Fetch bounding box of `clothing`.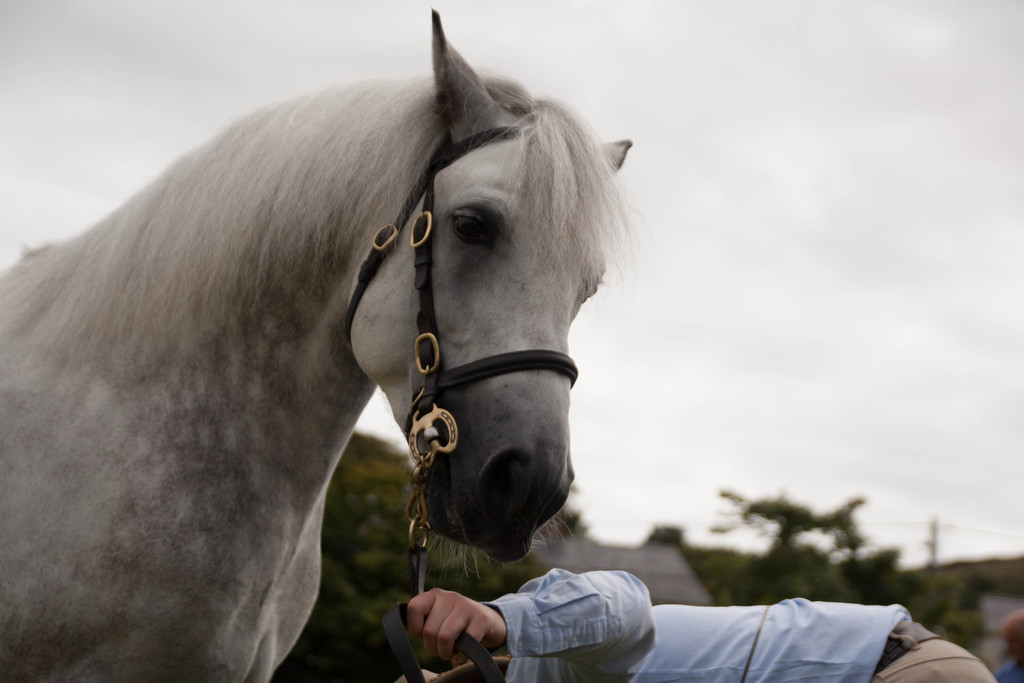
Bbox: {"left": 997, "top": 656, "right": 1023, "bottom": 682}.
